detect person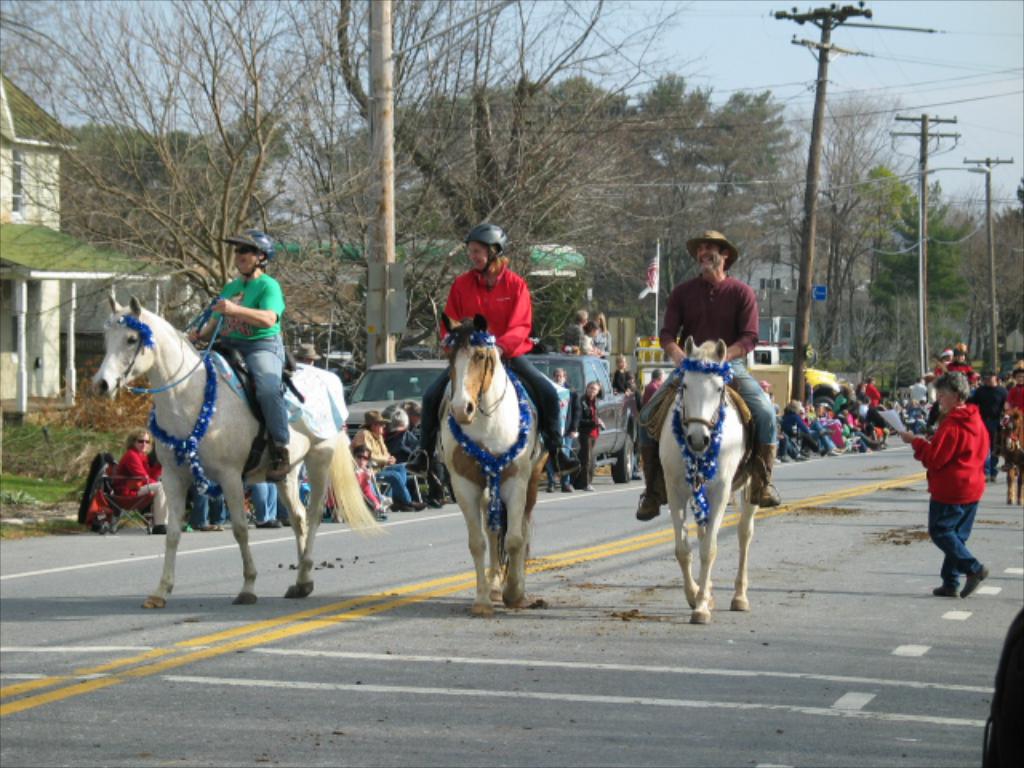
l=414, t=221, r=594, b=474
